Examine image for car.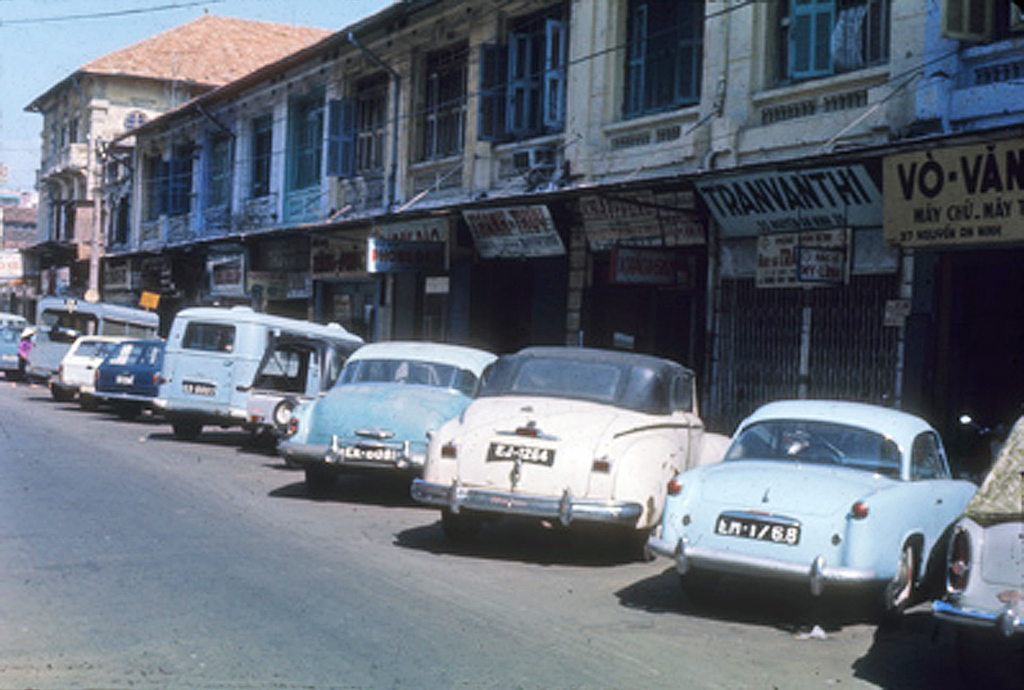
Examination result: [left=53, top=333, right=120, bottom=395].
